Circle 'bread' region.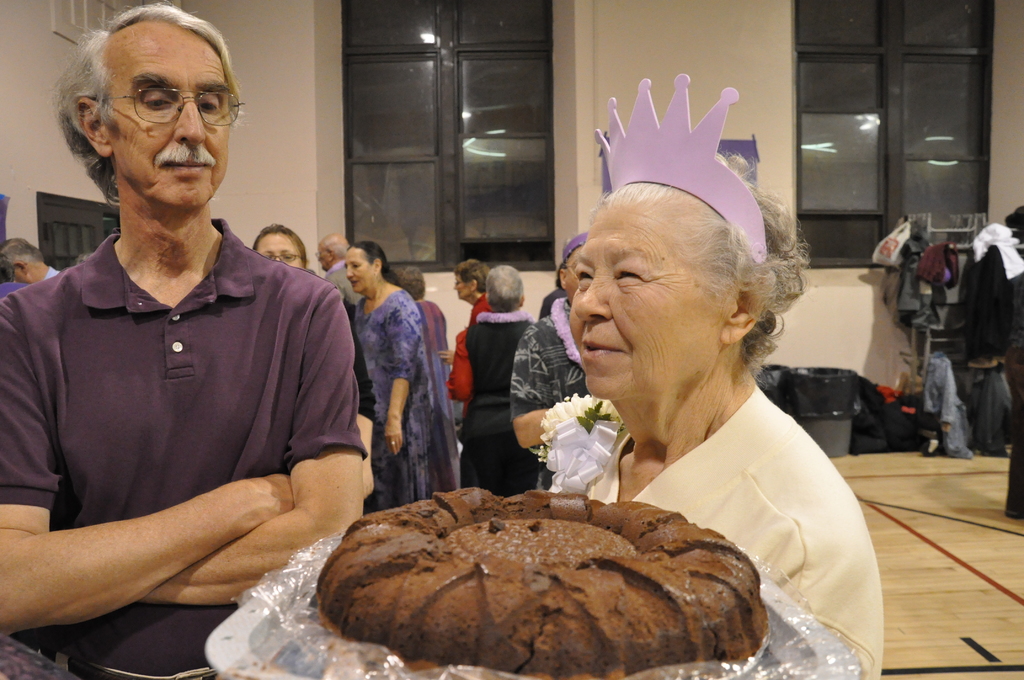
Region: bbox(314, 480, 771, 679).
